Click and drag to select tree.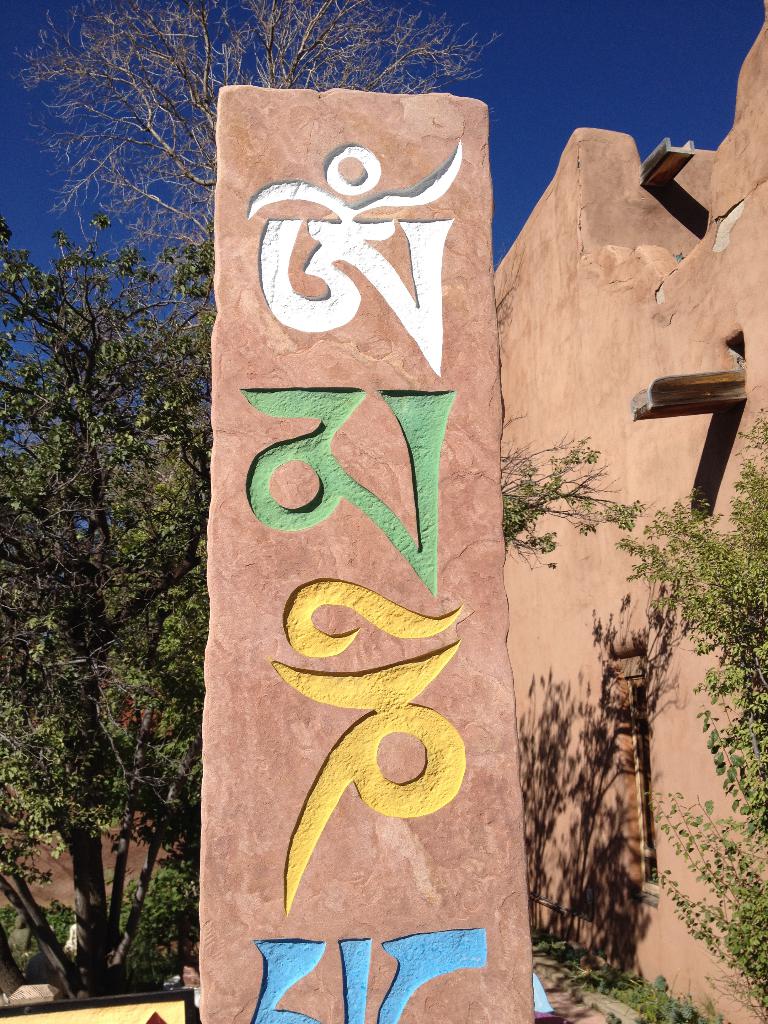
Selection: locate(4, 0, 495, 288).
